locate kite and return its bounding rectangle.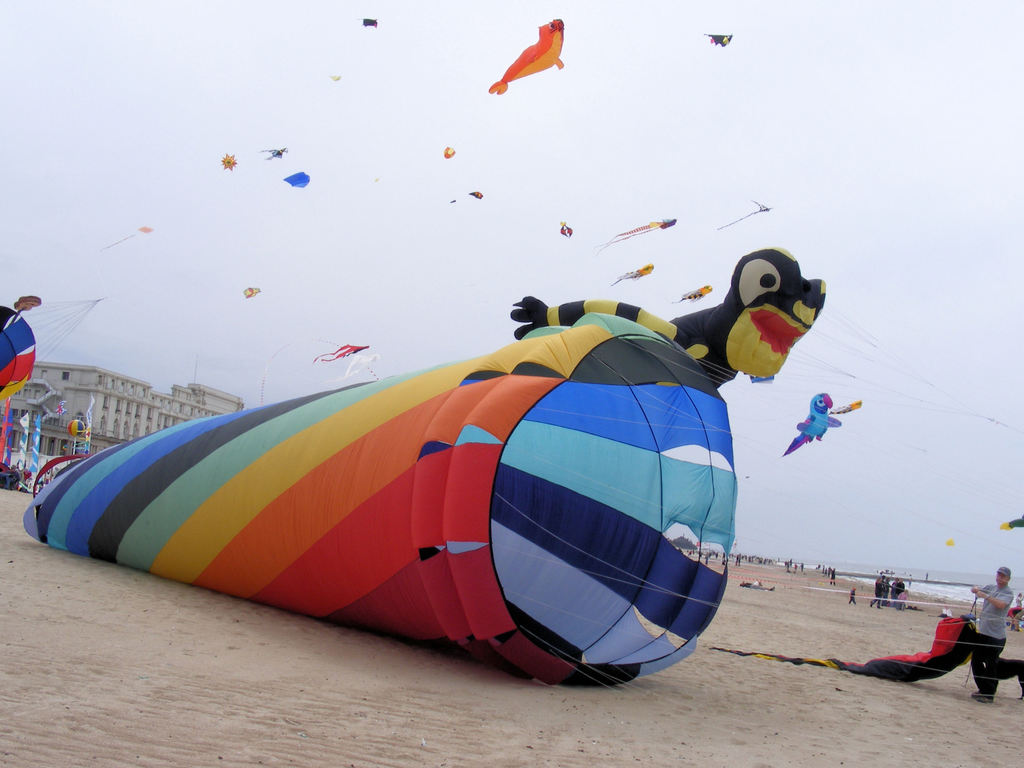
Rect(998, 515, 1023, 533).
